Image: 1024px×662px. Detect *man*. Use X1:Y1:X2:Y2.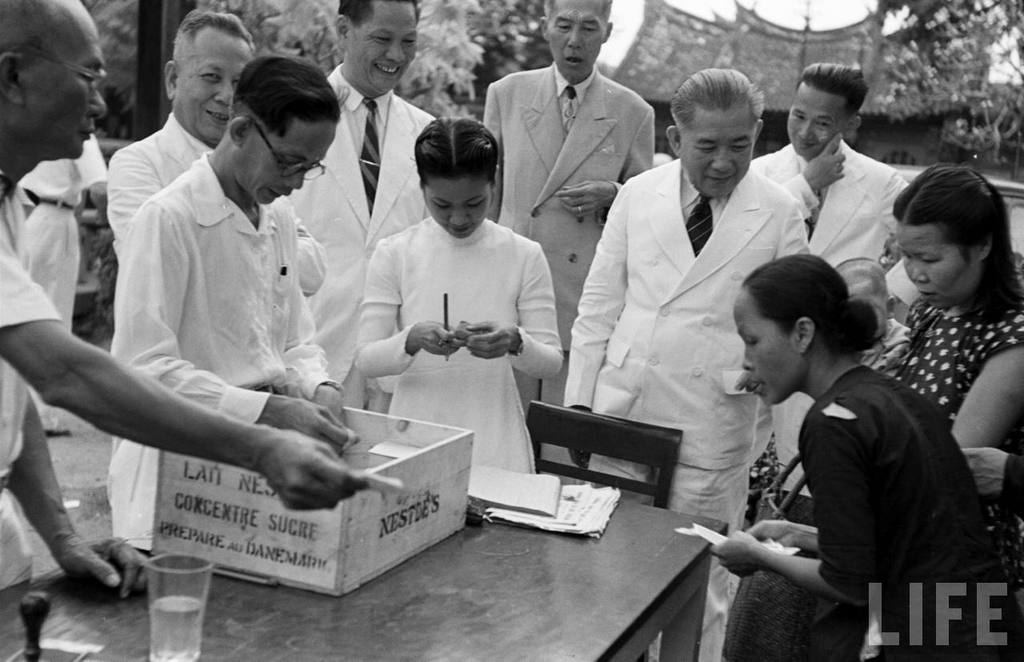
483:0:656:463.
